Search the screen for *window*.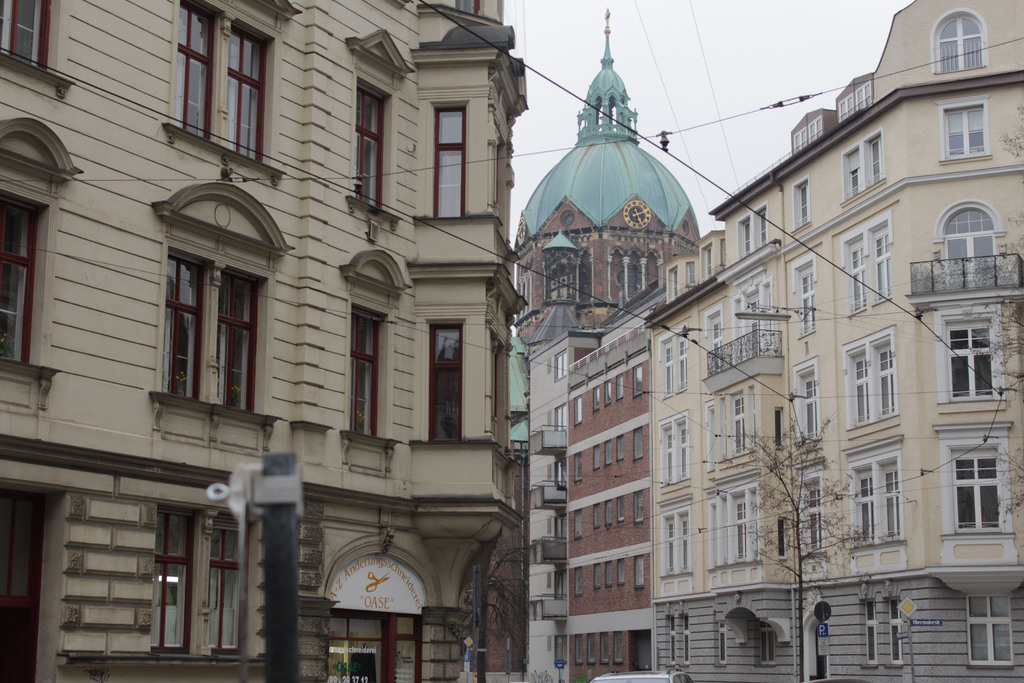
Found at detection(355, 303, 388, 436).
